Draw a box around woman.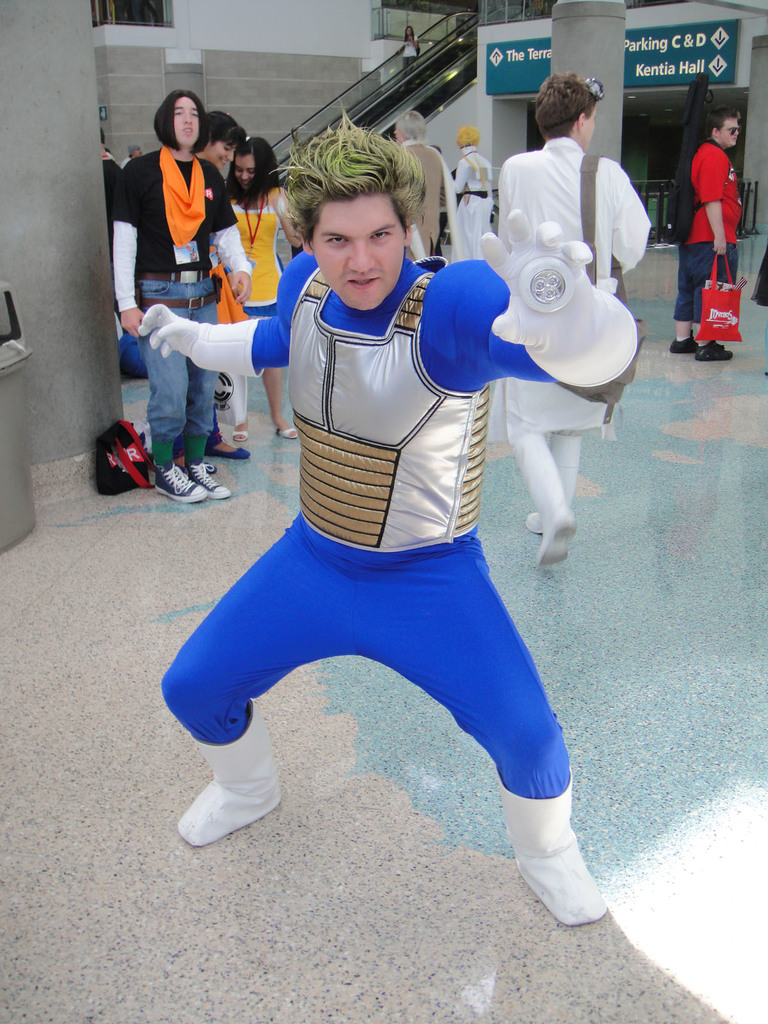
201, 106, 245, 467.
